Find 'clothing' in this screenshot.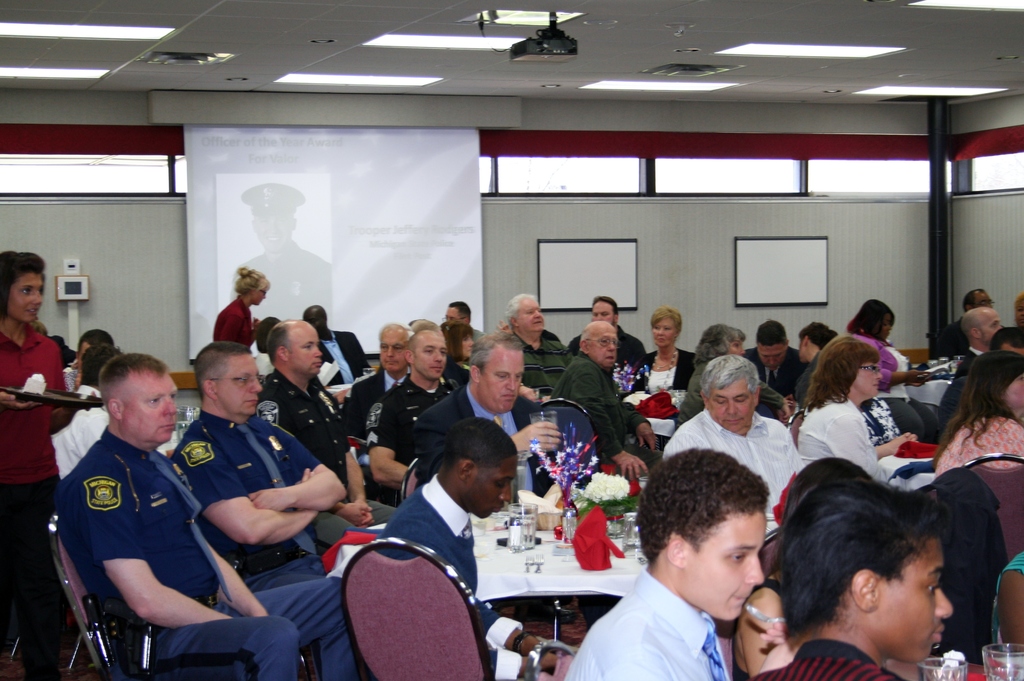
The bounding box for 'clothing' is [745, 349, 810, 403].
